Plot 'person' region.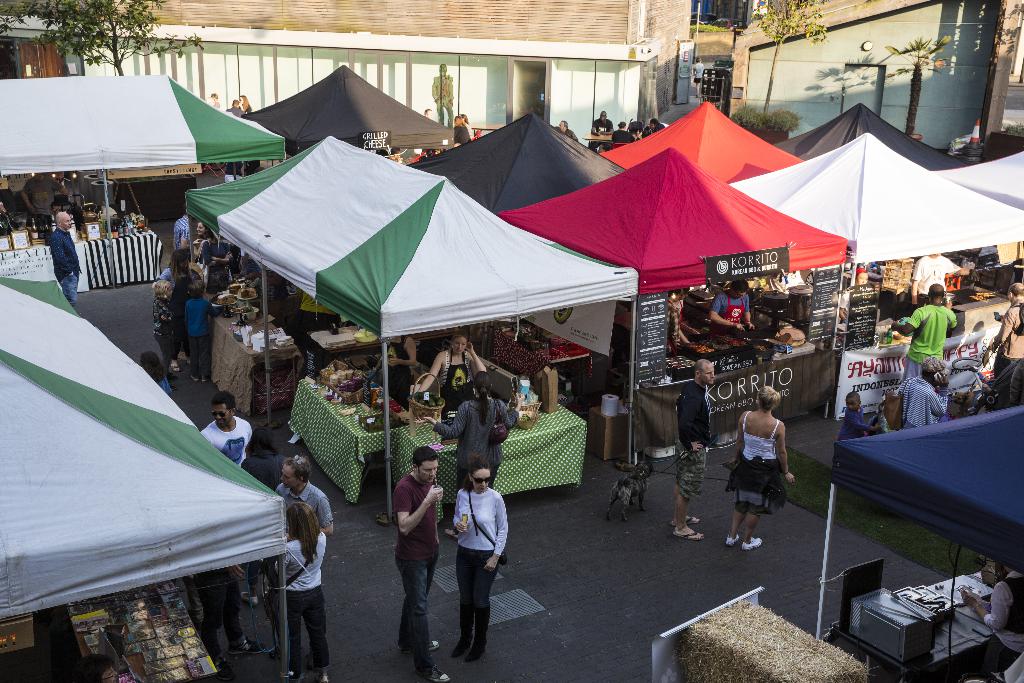
Plotted at 910:256:968:310.
